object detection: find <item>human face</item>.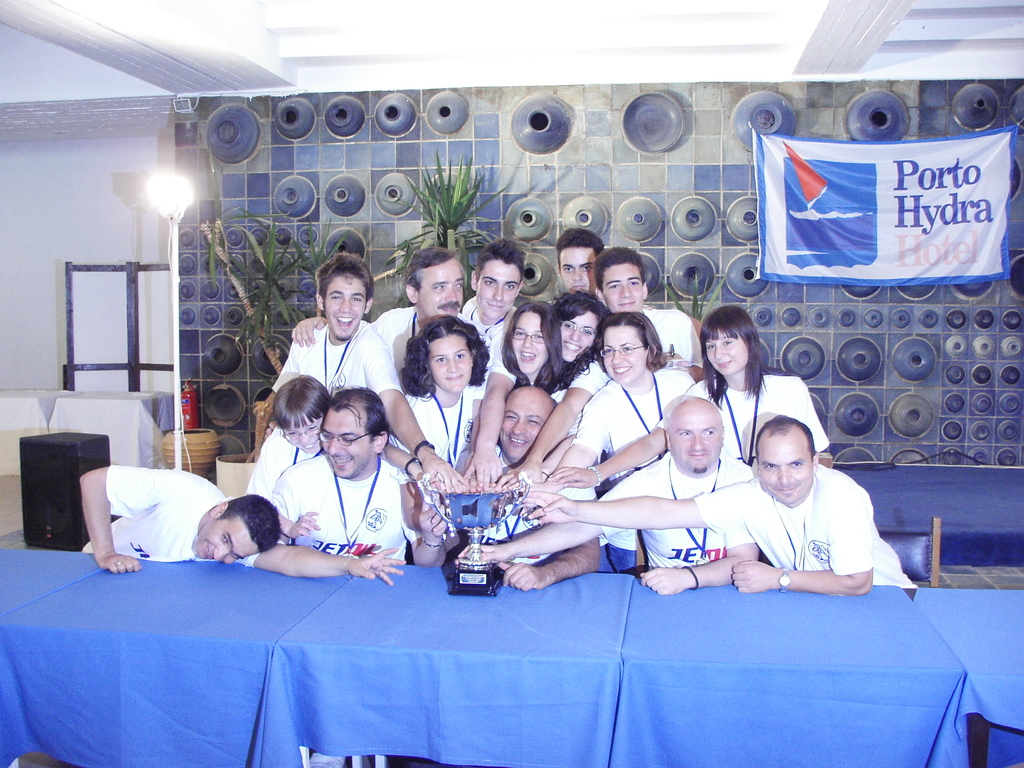
(505,396,547,461).
